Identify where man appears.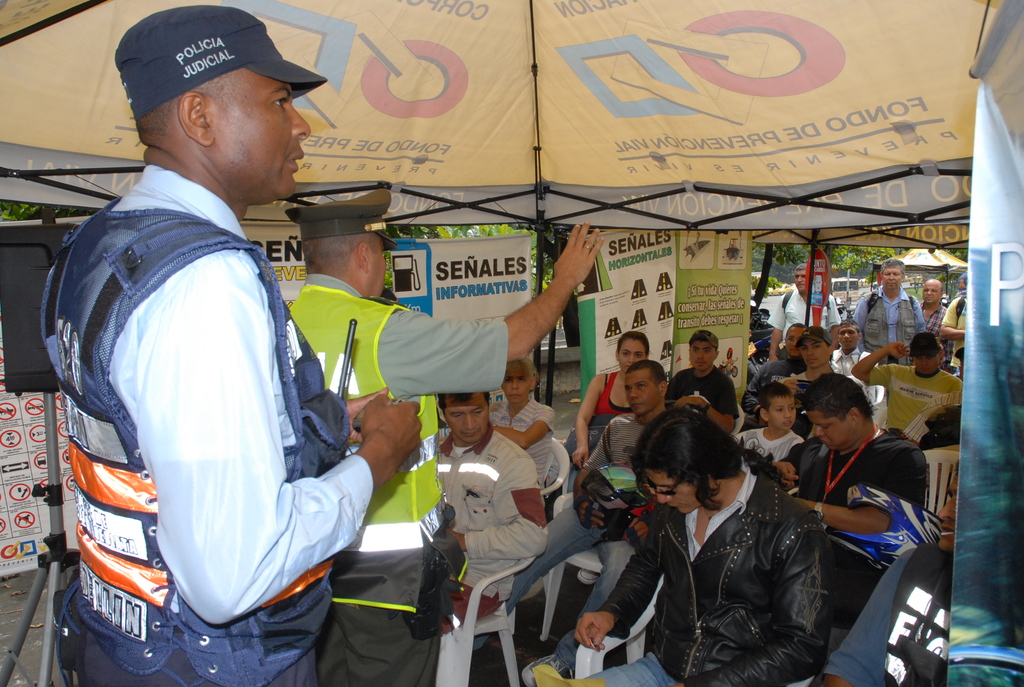
Appears at box(831, 315, 863, 373).
